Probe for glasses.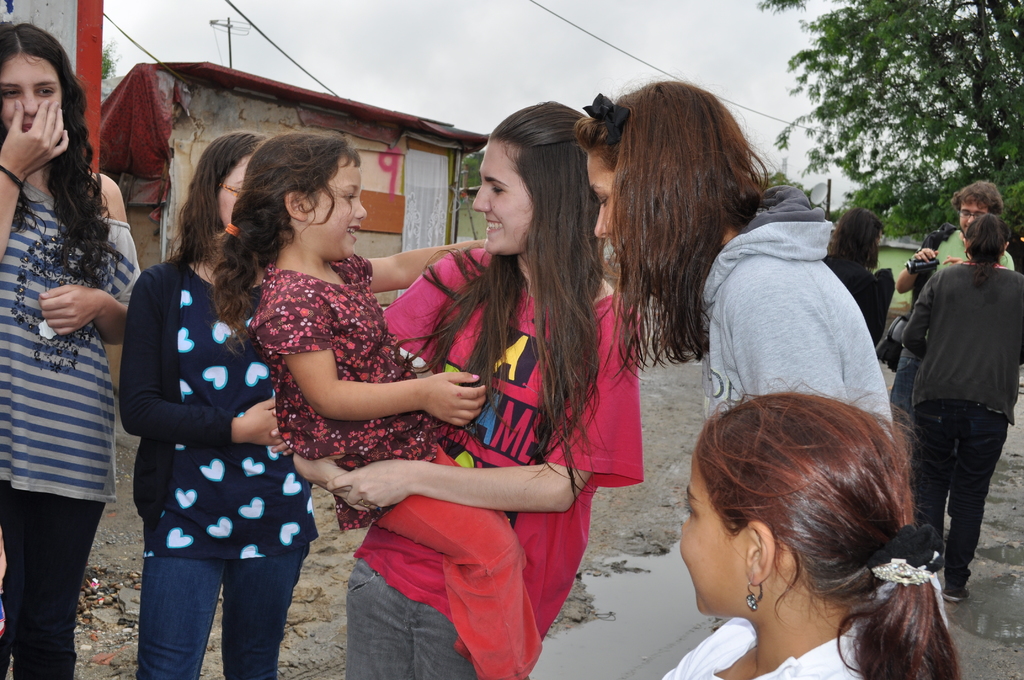
Probe result: locate(959, 209, 984, 222).
